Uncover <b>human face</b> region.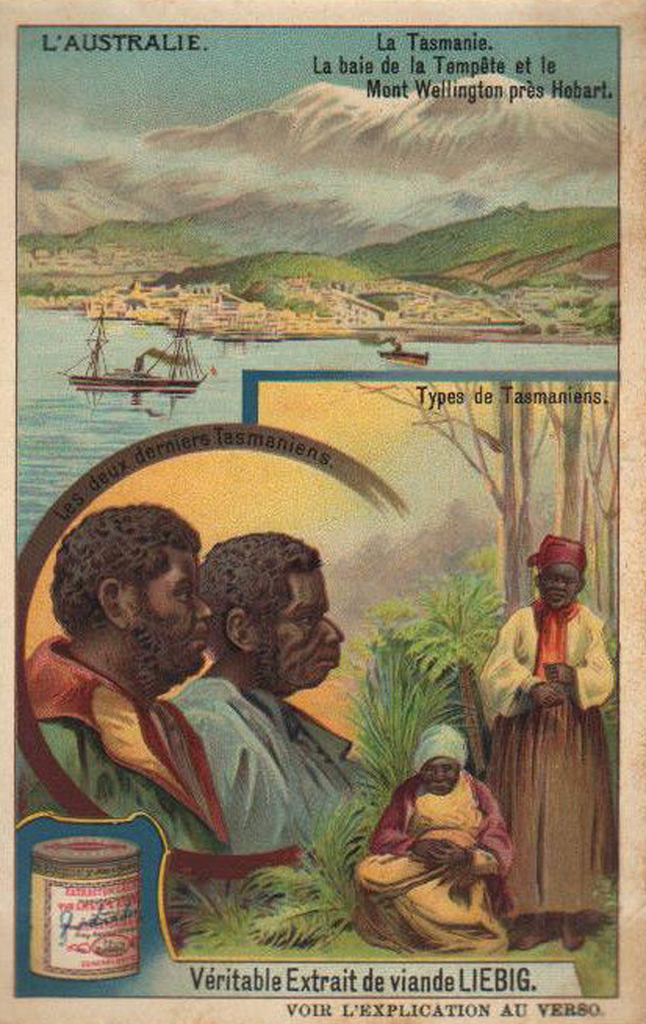
Uncovered: 128/552/212/673.
